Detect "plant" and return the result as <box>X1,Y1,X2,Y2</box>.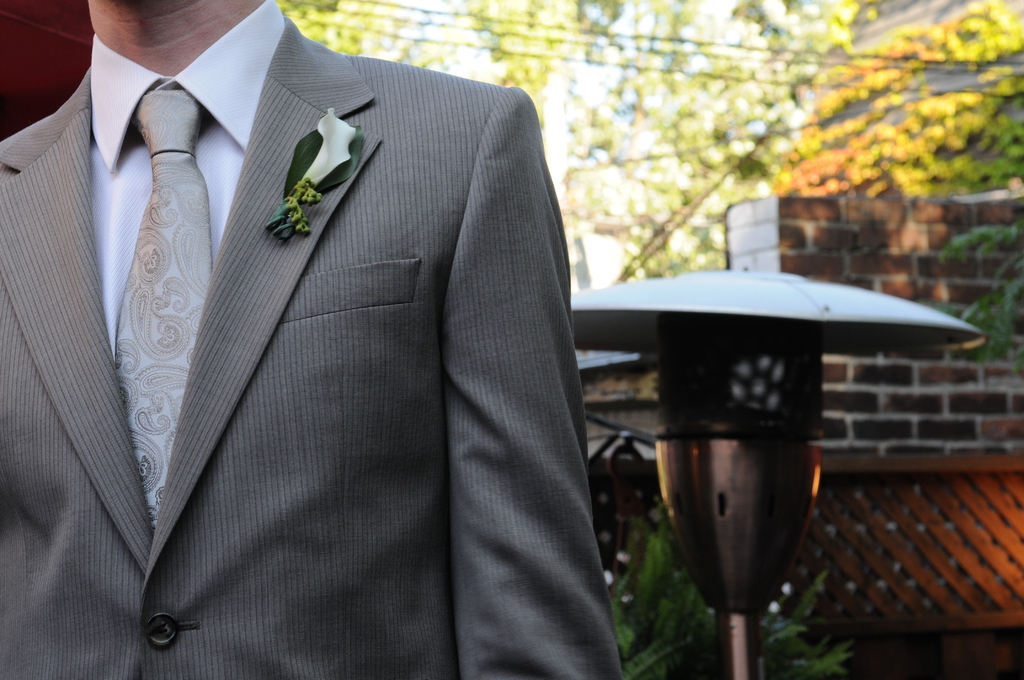
<box>582,500,855,679</box>.
